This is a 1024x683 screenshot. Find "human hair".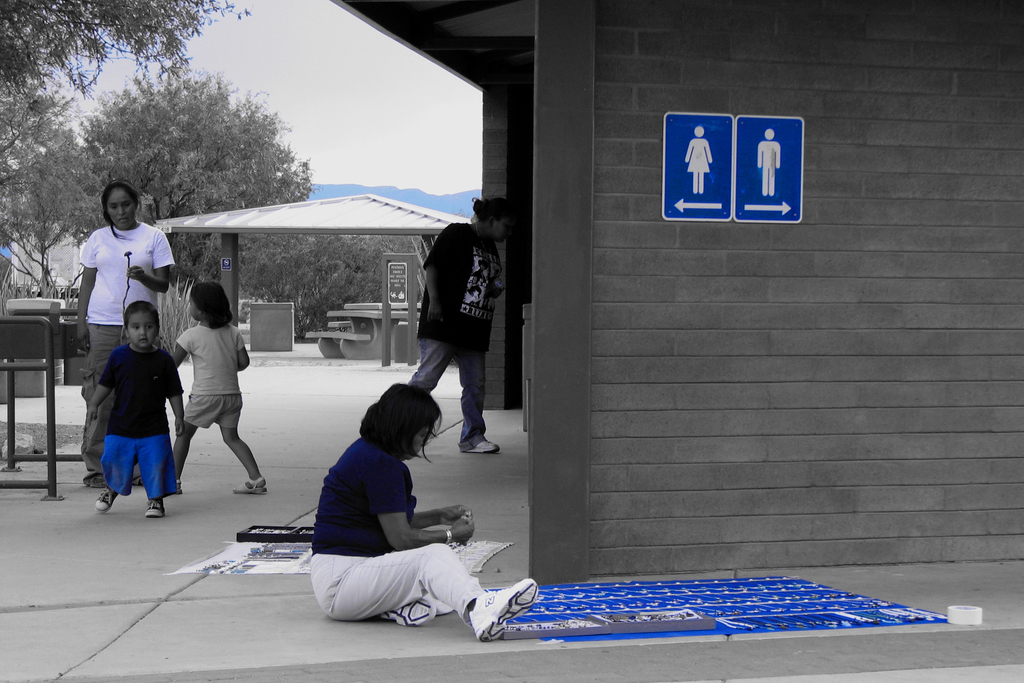
Bounding box: Rect(99, 177, 143, 240).
